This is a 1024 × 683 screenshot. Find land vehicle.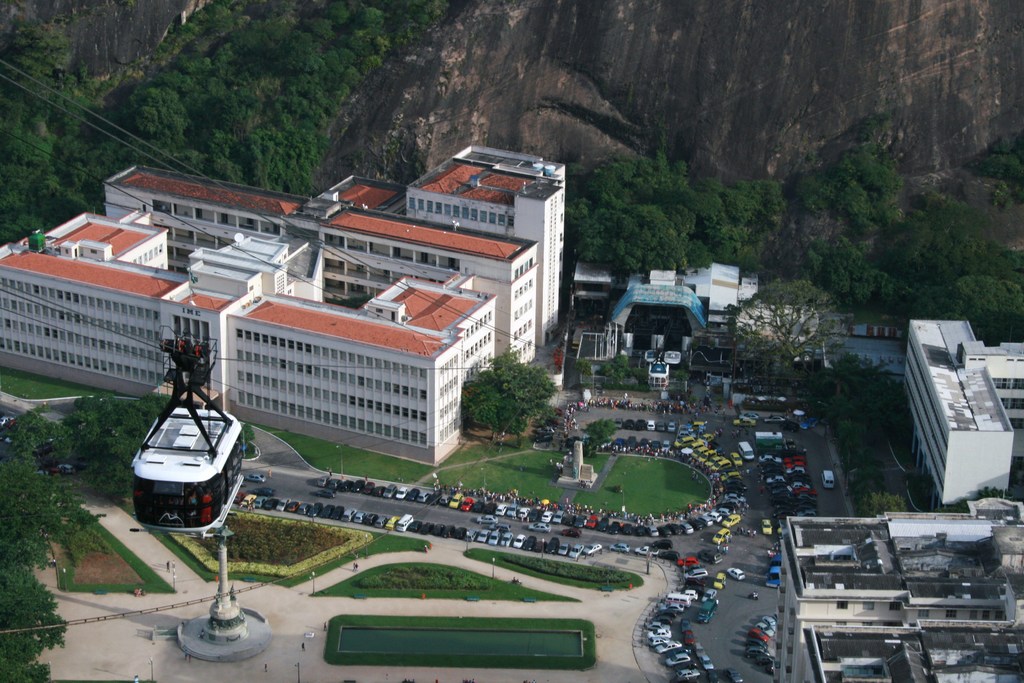
Bounding box: x1=417, y1=519, x2=435, y2=536.
